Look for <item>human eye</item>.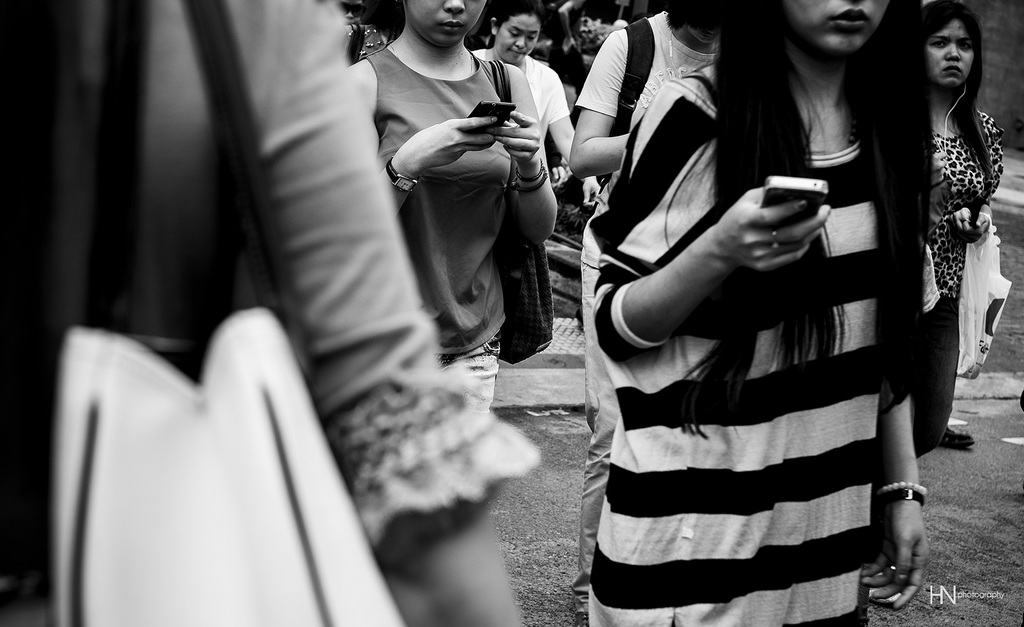
Found: BBox(527, 33, 535, 42).
